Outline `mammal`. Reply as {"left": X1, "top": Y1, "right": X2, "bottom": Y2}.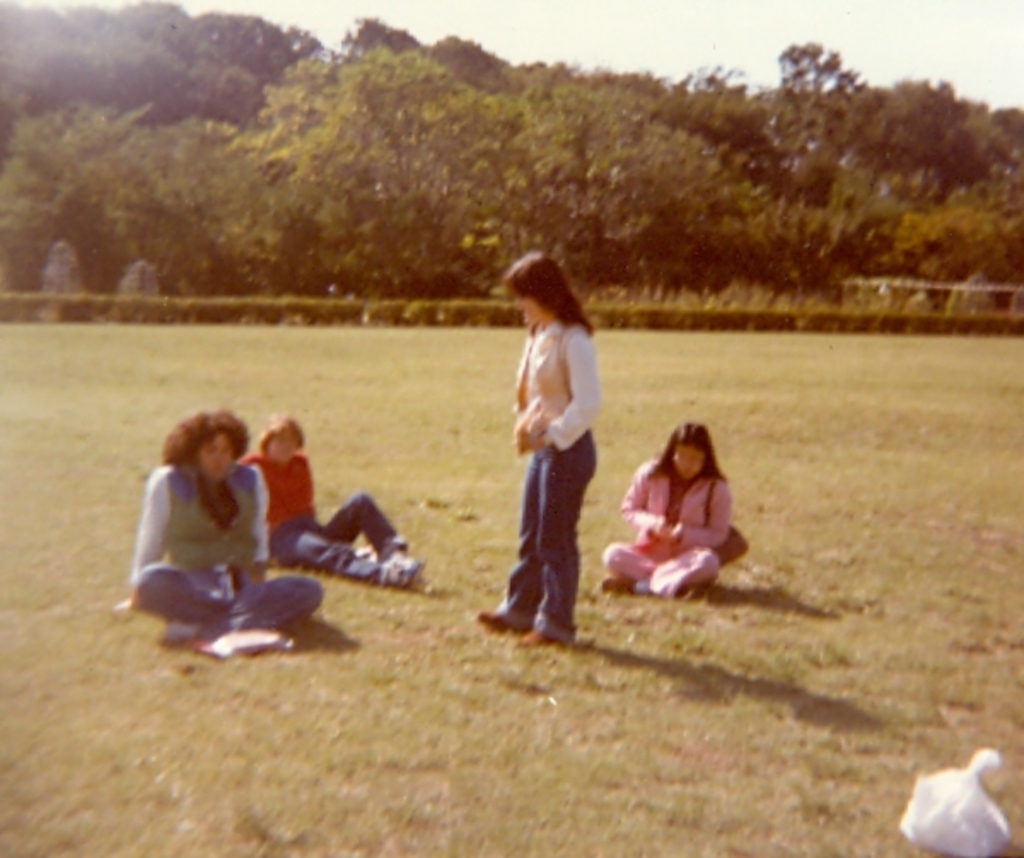
{"left": 469, "top": 251, "right": 599, "bottom": 652}.
